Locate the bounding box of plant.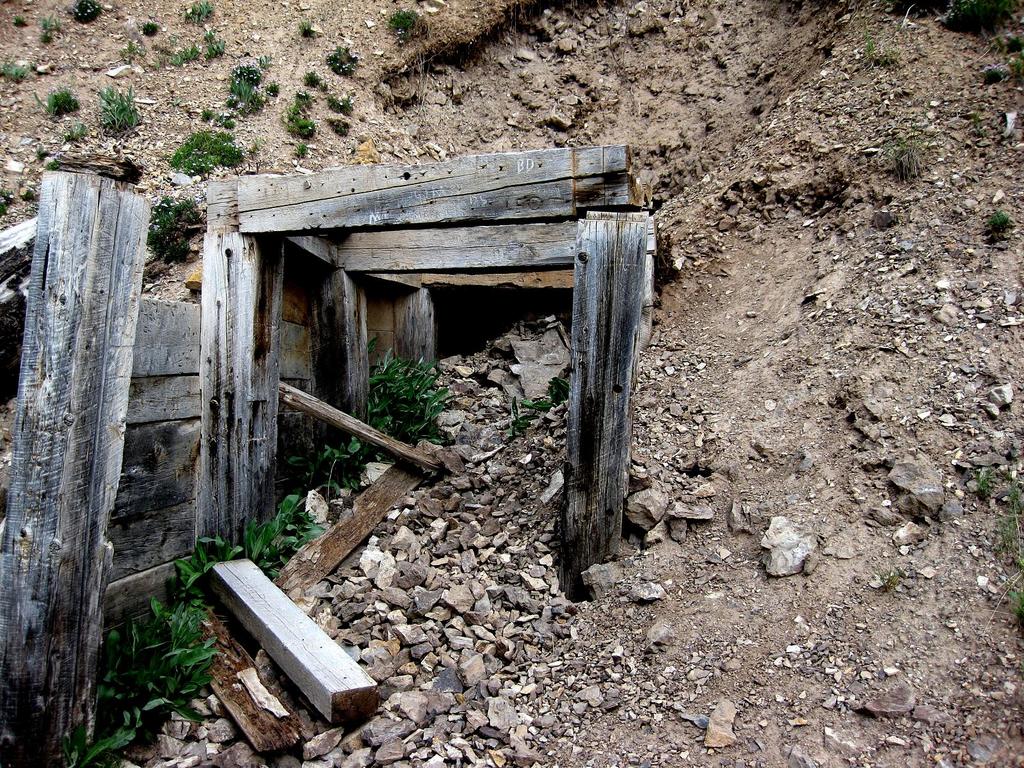
Bounding box: [927, 0, 1002, 29].
